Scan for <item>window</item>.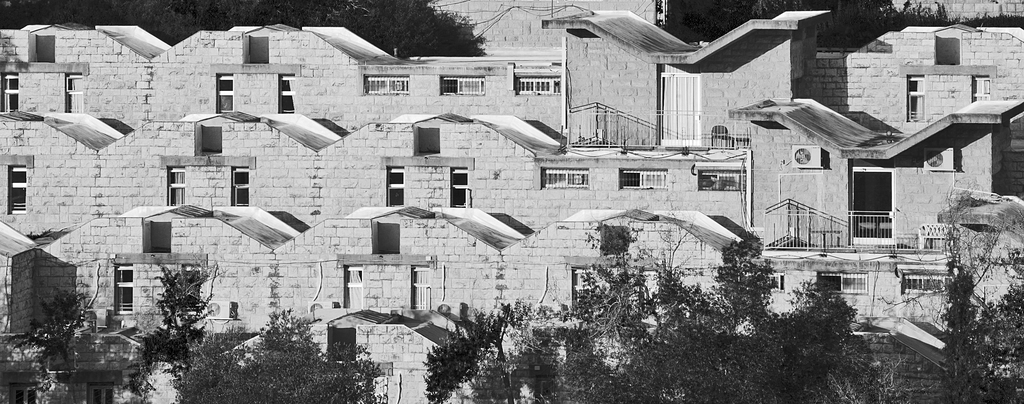
Scan result: <box>366,72,407,94</box>.
